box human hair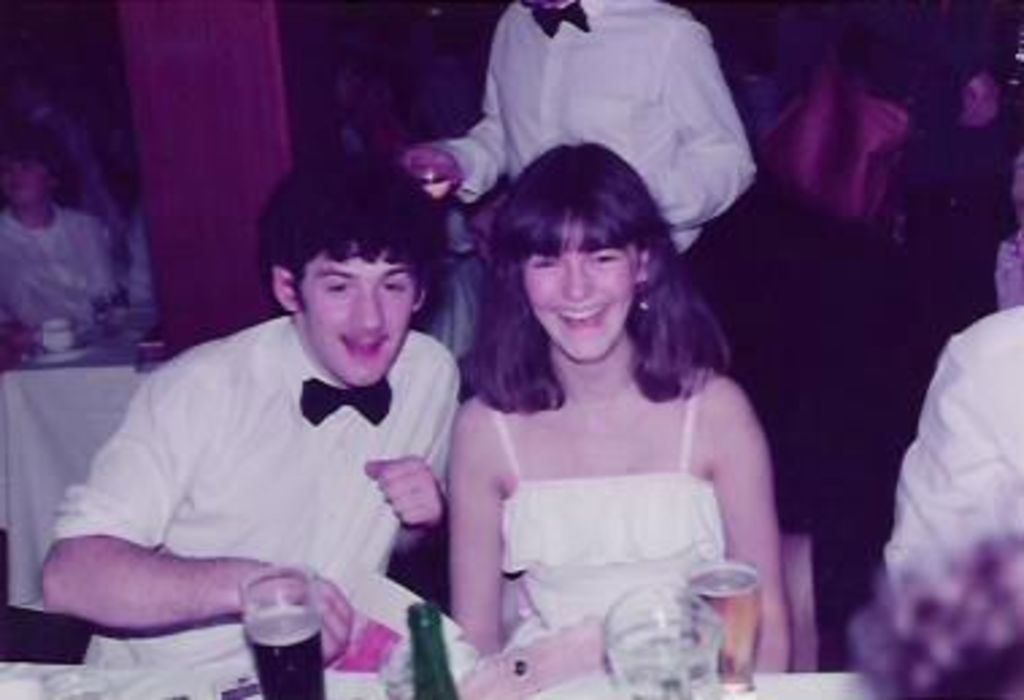
(449, 127, 700, 446)
